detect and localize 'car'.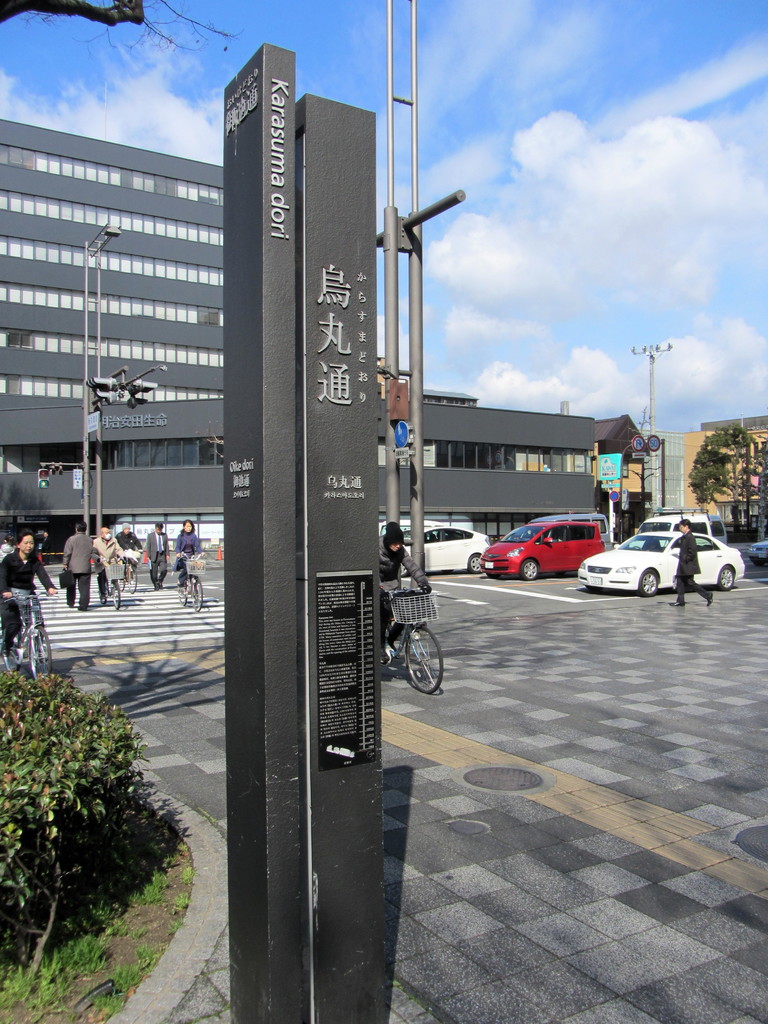
Localized at bbox=(477, 520, 606, 582).
